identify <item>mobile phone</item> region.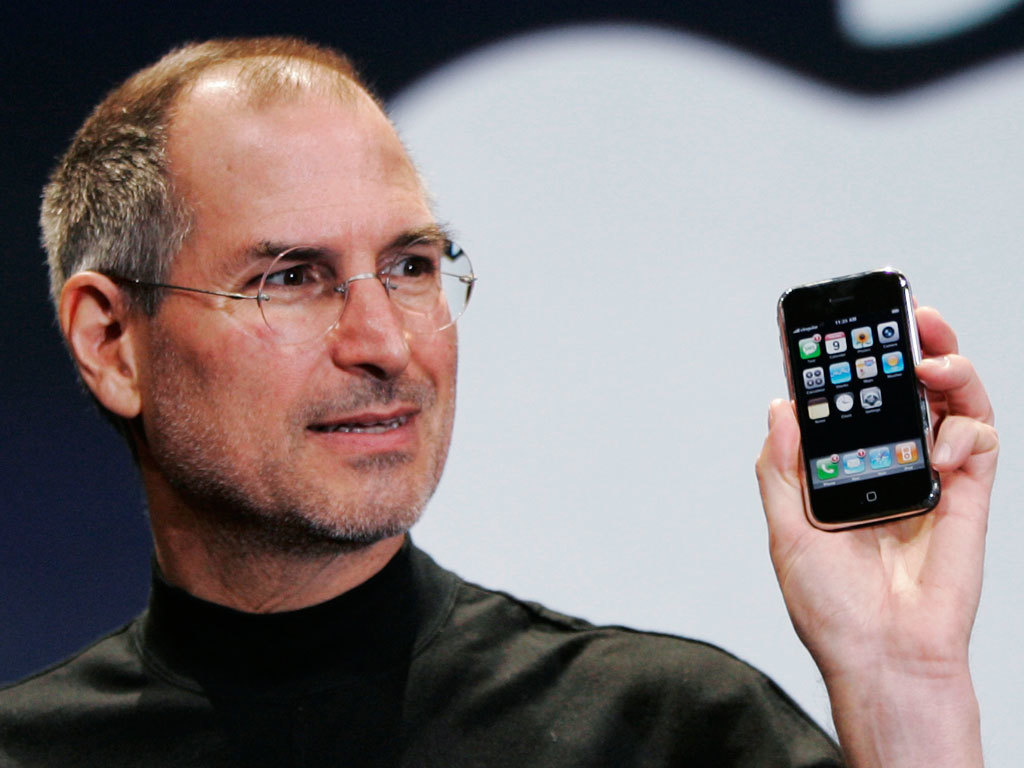
Region: x1=773, y1=262, x2=952, y2=541.
